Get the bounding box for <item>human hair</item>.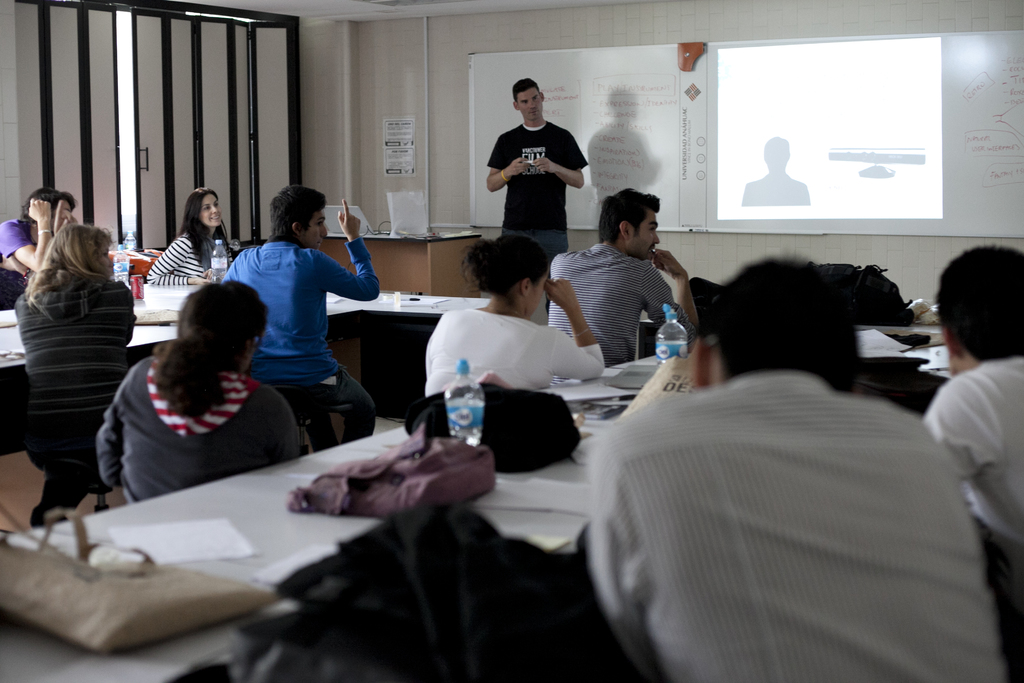
[x1=513, y1=78, x2=543, y2=107].
